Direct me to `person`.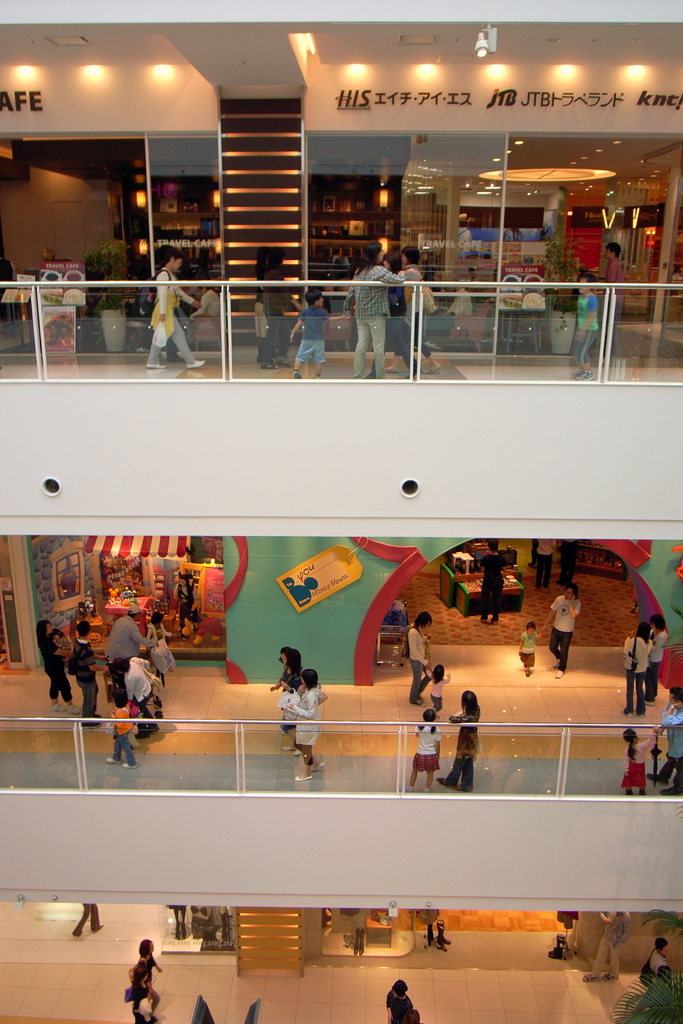
Direction: region(480, 540, 504, 625).
